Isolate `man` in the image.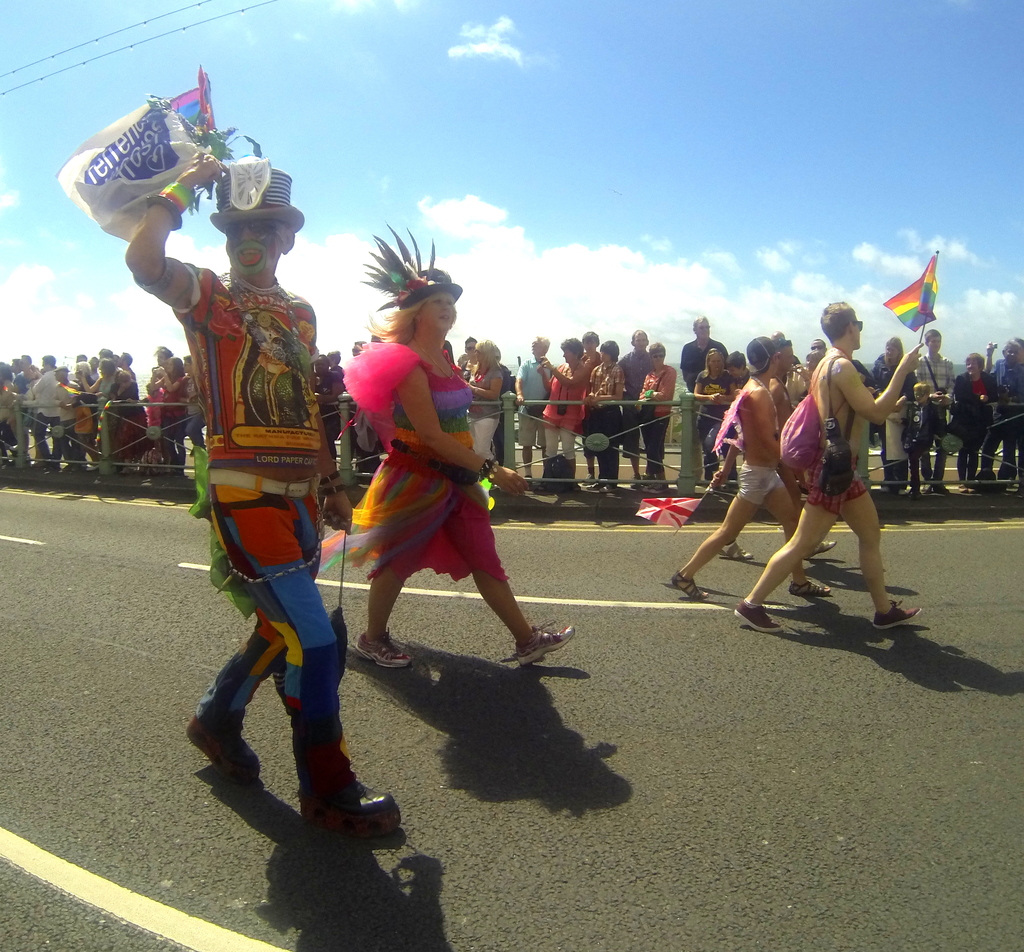
Isolated region: BBox(122, 147, 417, 843).
